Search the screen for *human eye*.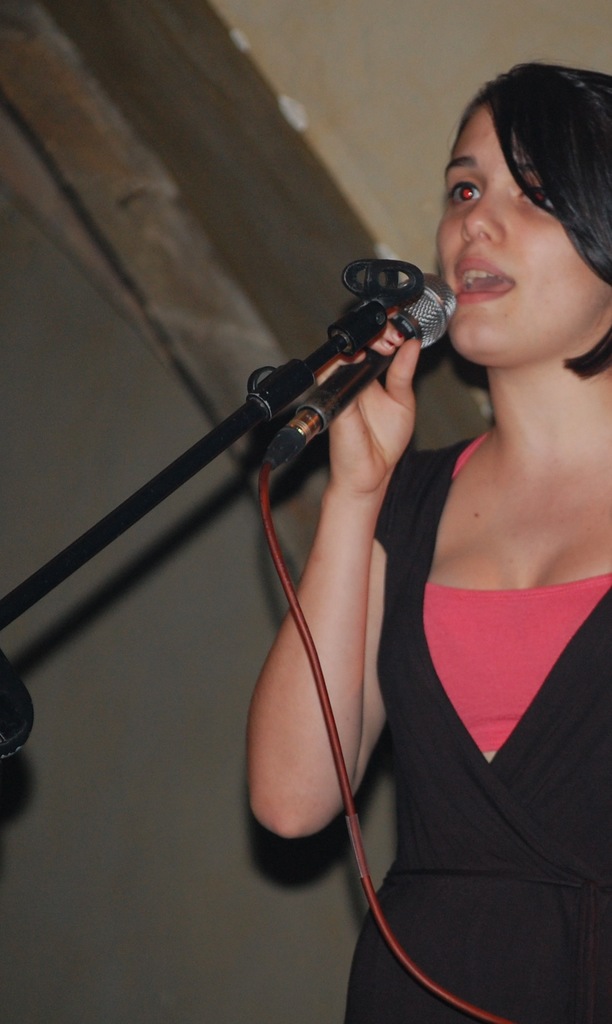
Found at 446, 170, 483, 210.
